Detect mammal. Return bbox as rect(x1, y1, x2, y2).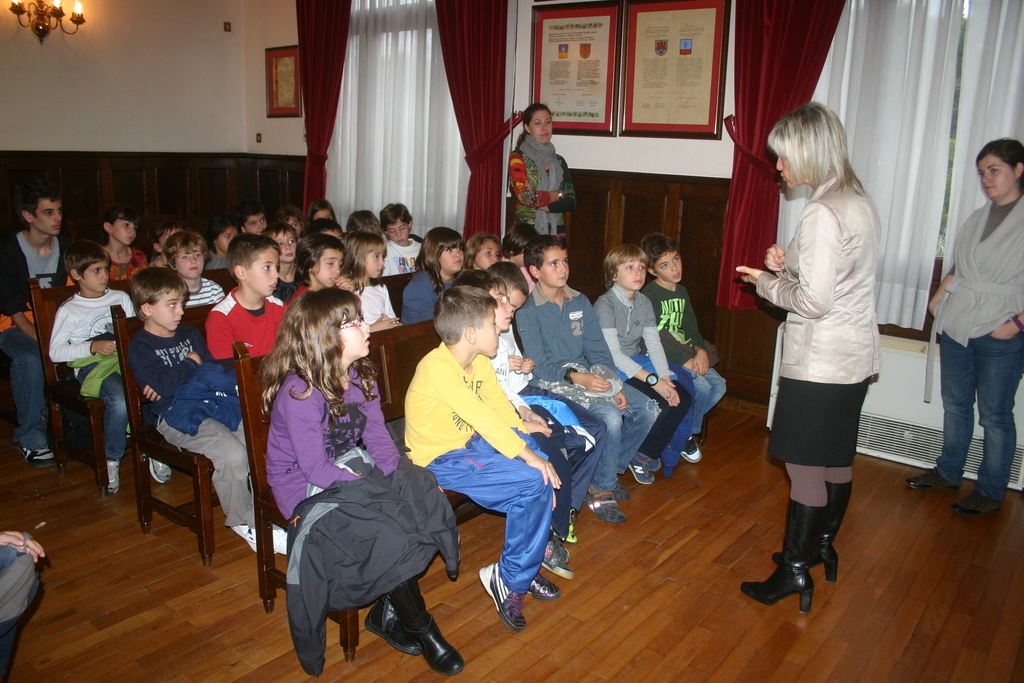
rect(0, 184, 74, 466).
